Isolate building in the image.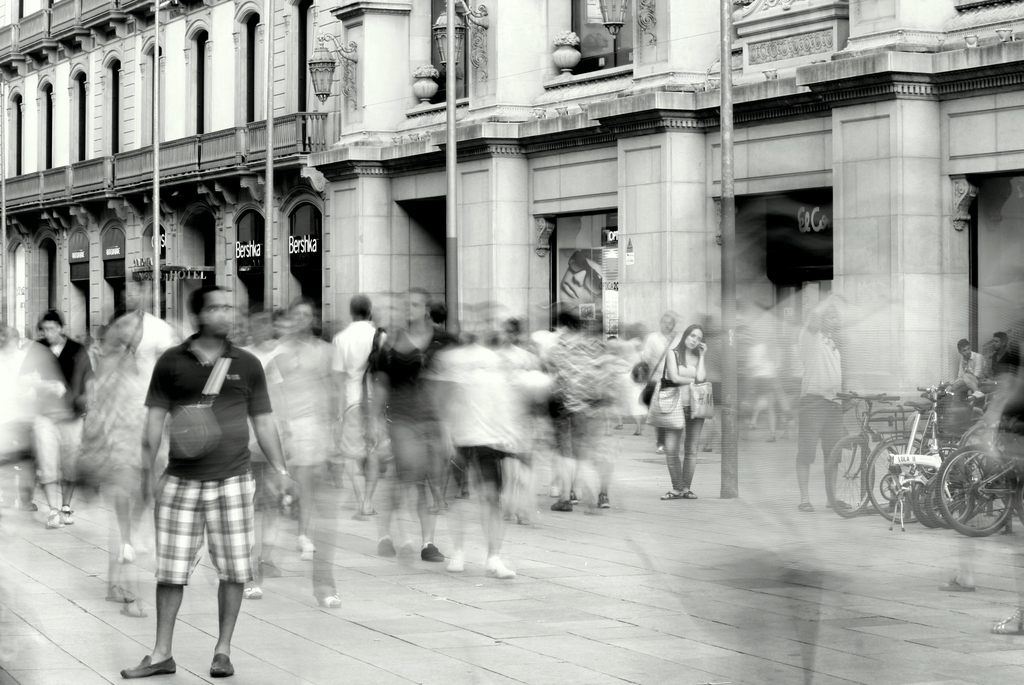
Isolated region: (left=0, top=0, right=1023, bottom=447).
